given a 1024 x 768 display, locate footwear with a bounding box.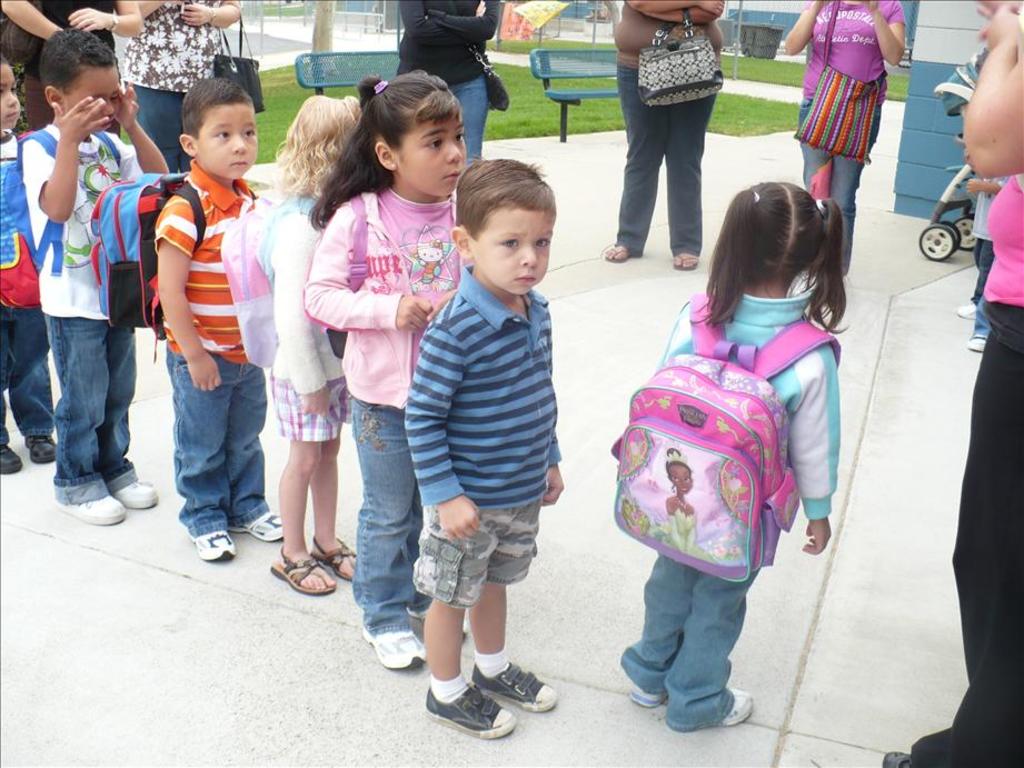
Located: 402/604/466/637.
